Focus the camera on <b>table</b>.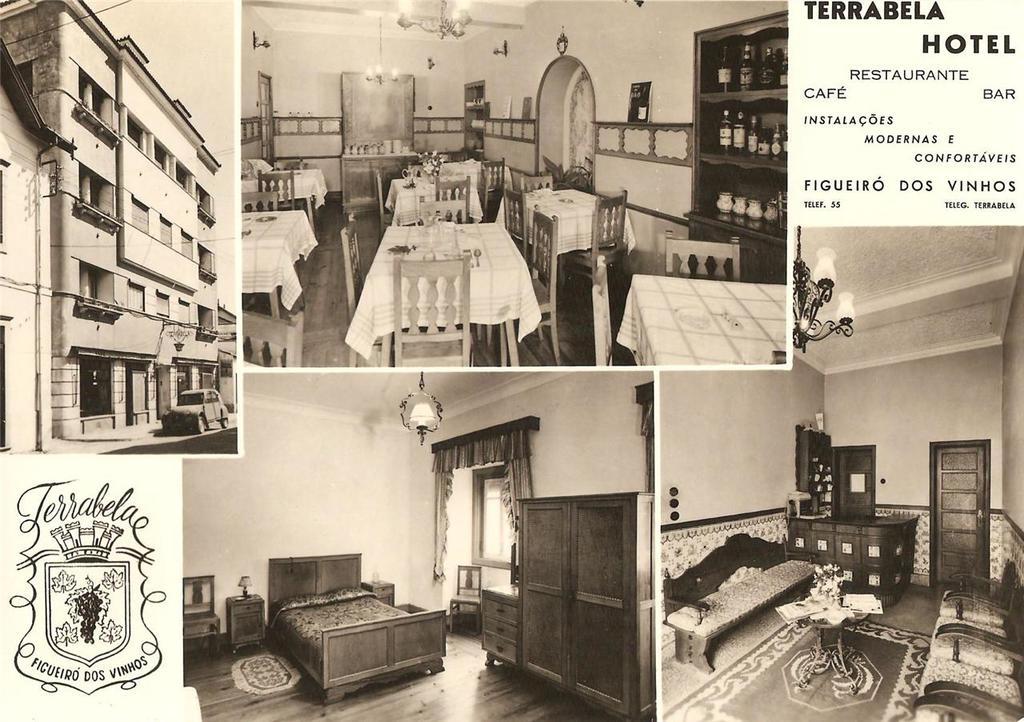
Focus region: 778/505/916/613.
